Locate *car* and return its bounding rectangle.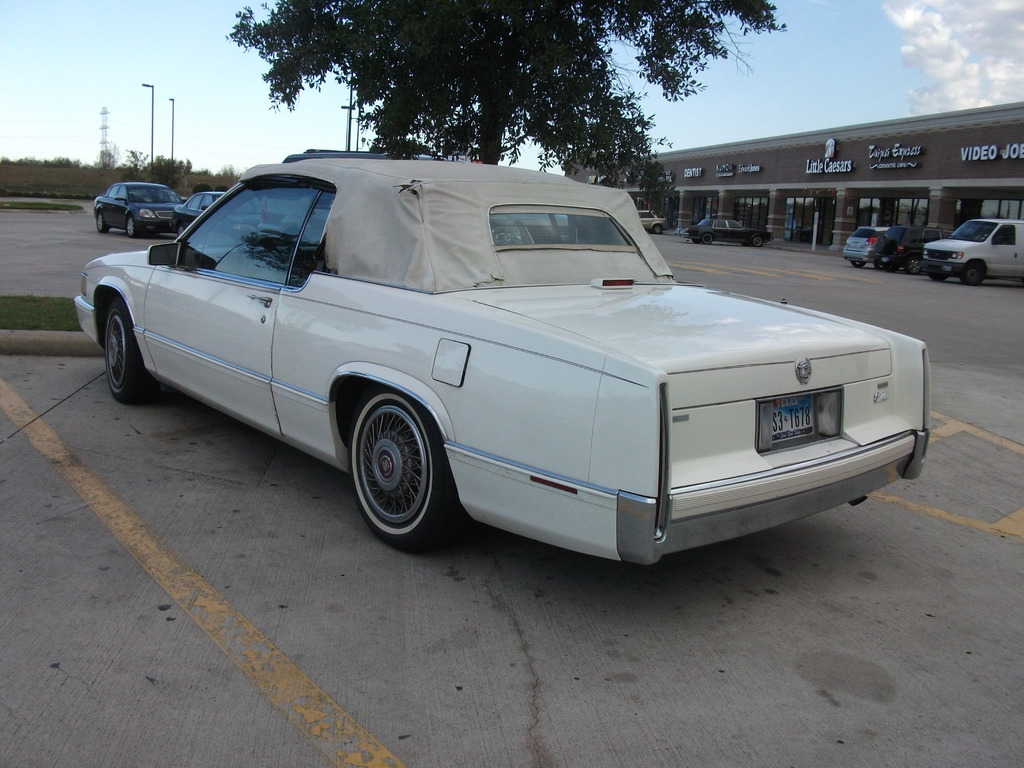
(left=921, top=212, right=1023, bottom=285).
